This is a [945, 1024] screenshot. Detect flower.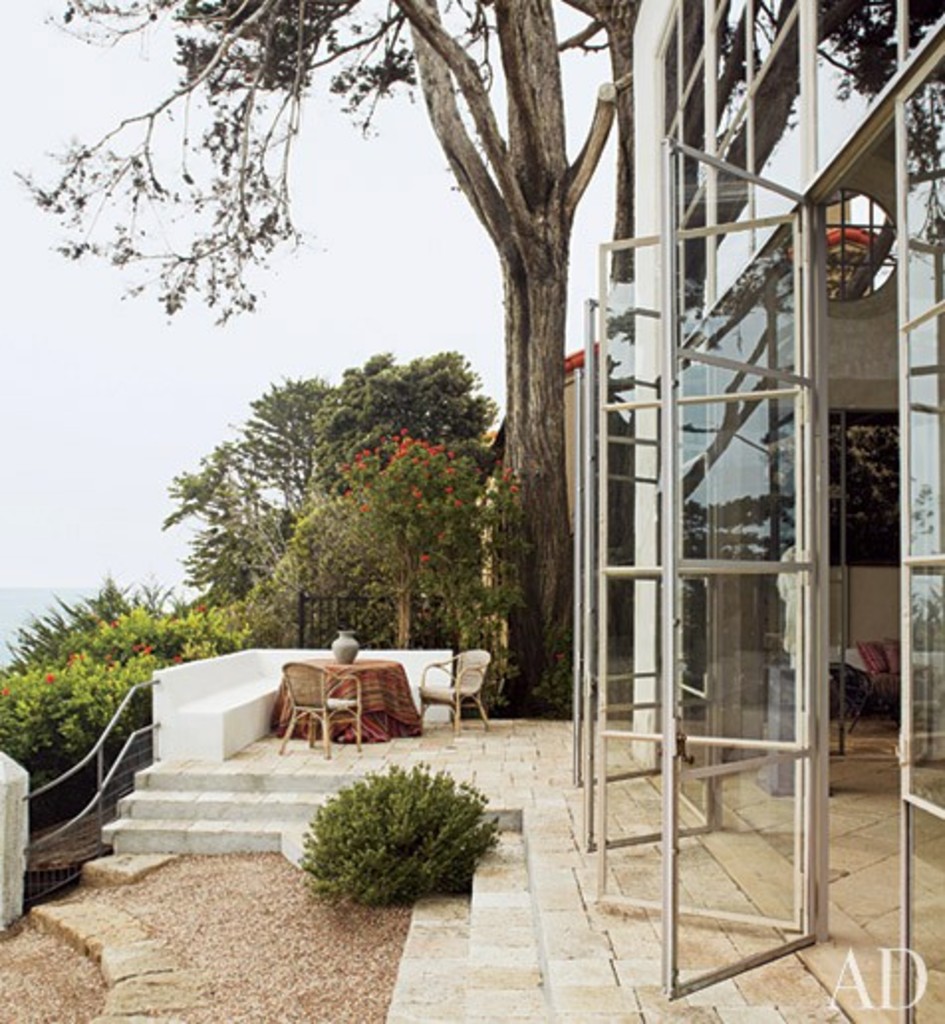
(x1=500, y1=458, x2=518, y2=494).
